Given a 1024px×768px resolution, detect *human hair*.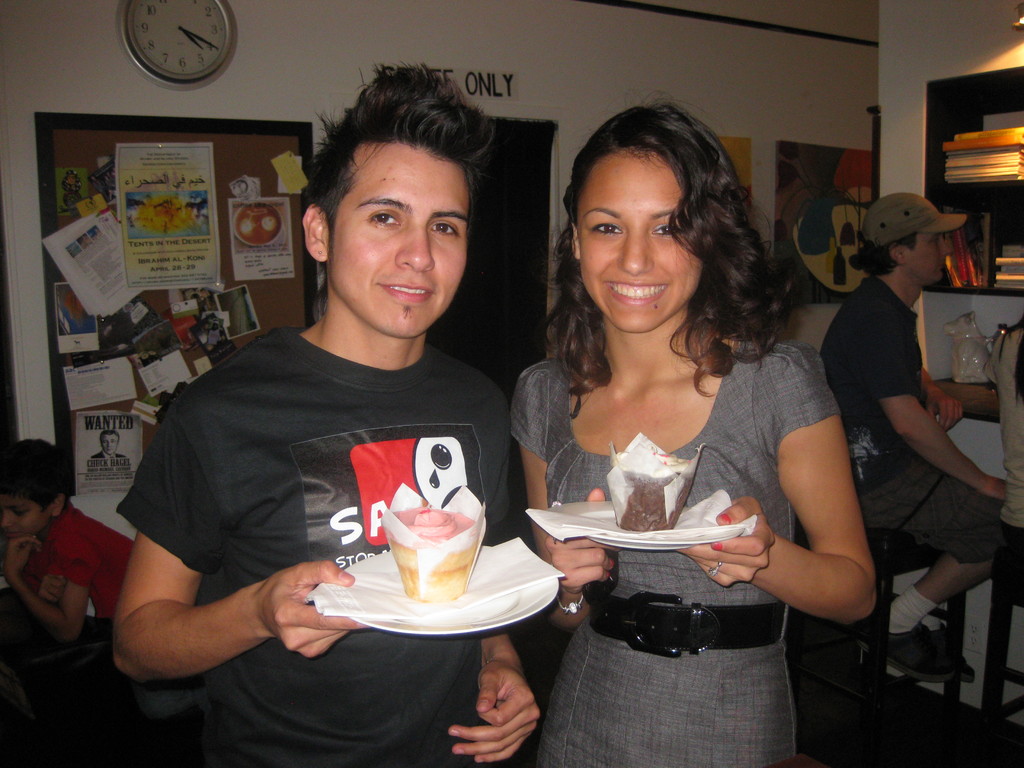
Rect(858, 233, 916, 277).
